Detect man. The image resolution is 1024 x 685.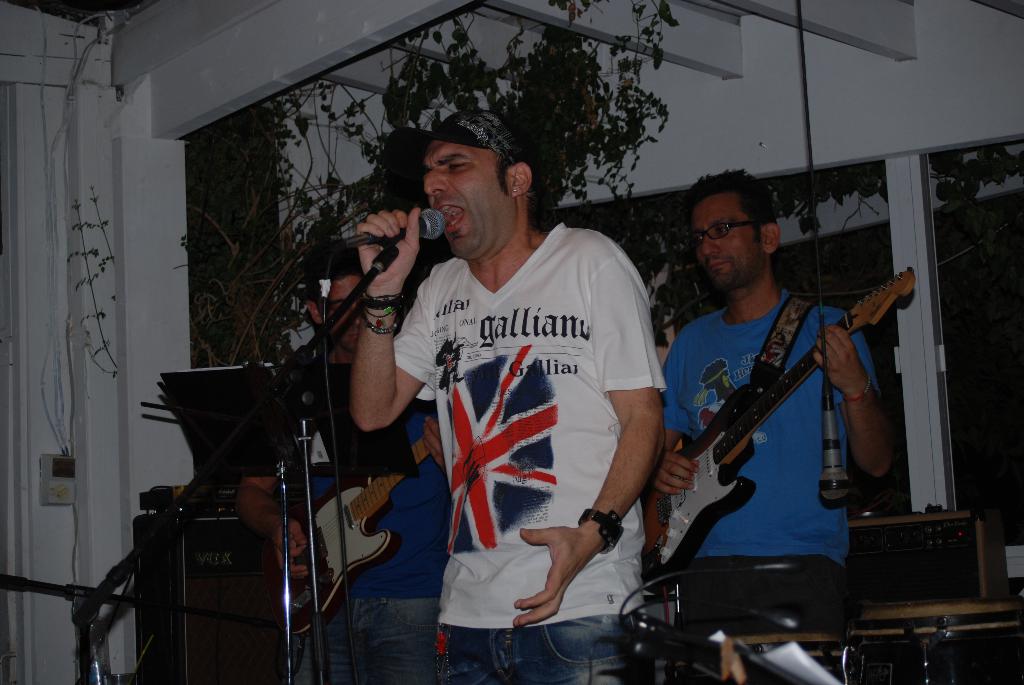
(399,132,664,680).
